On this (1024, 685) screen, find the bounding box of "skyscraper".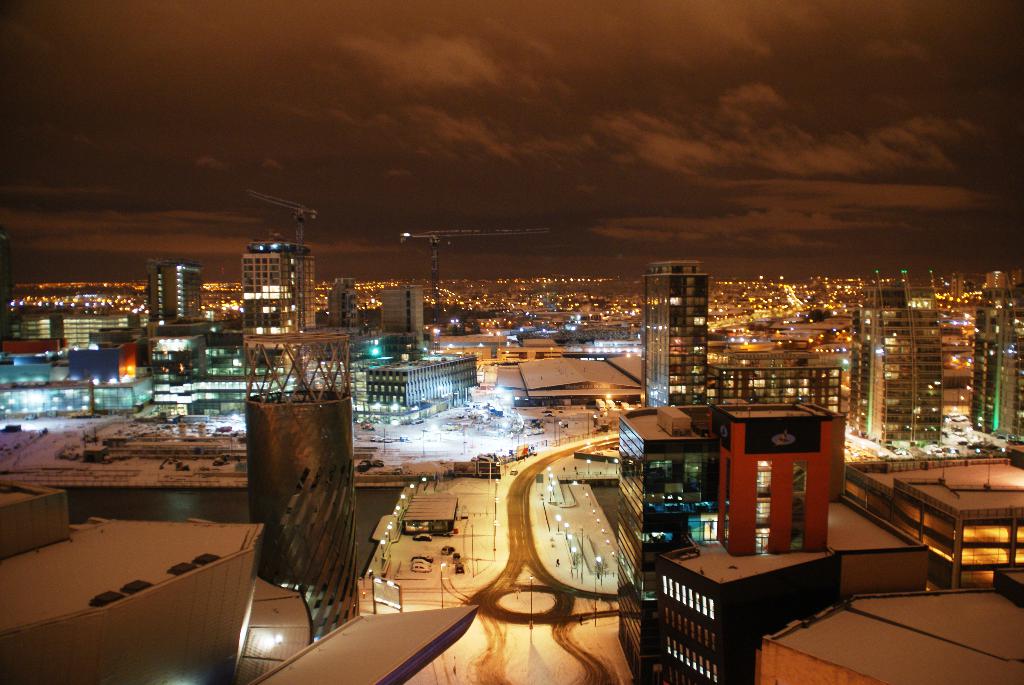
Bounding box: select_region(709, 350, 865, 439).
